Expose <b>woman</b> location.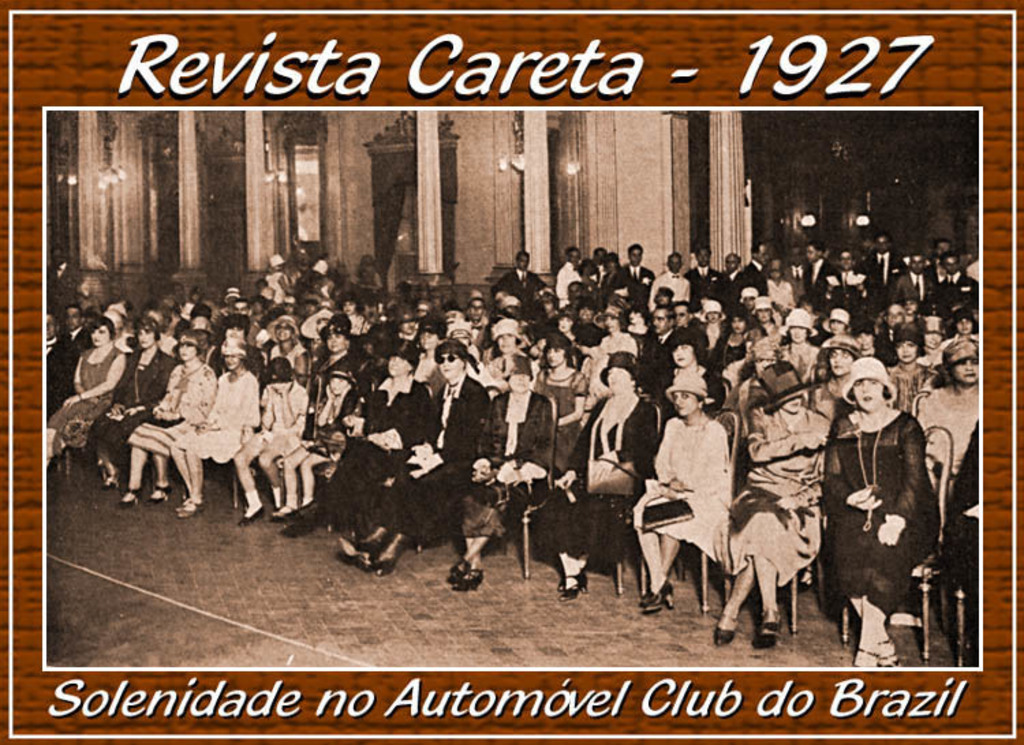
Exposed at detection(765, 261, 795, 319).
